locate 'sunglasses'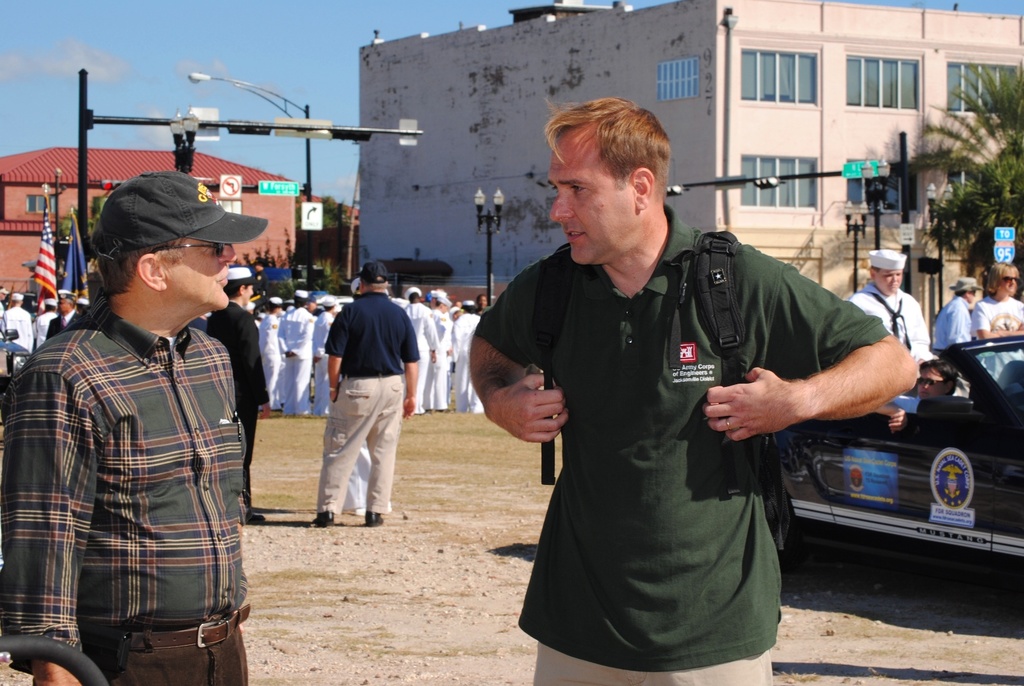
{"left": 151, "top": 244, "right": 224, "bottom": 259}
